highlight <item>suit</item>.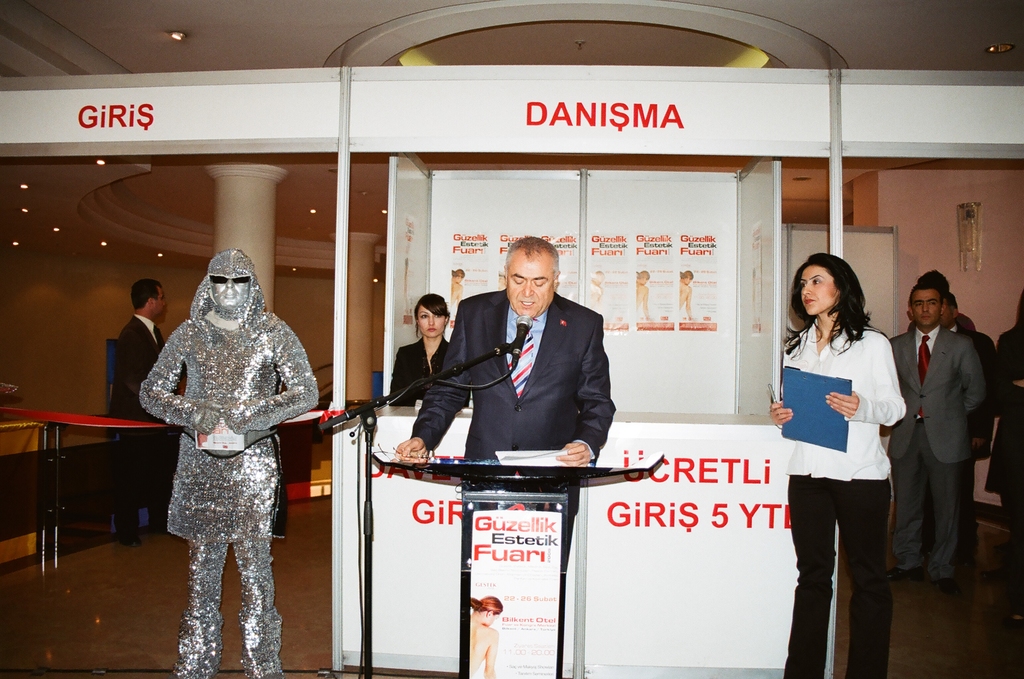
Highlighted region: box=[895, 323, 984, 575].
